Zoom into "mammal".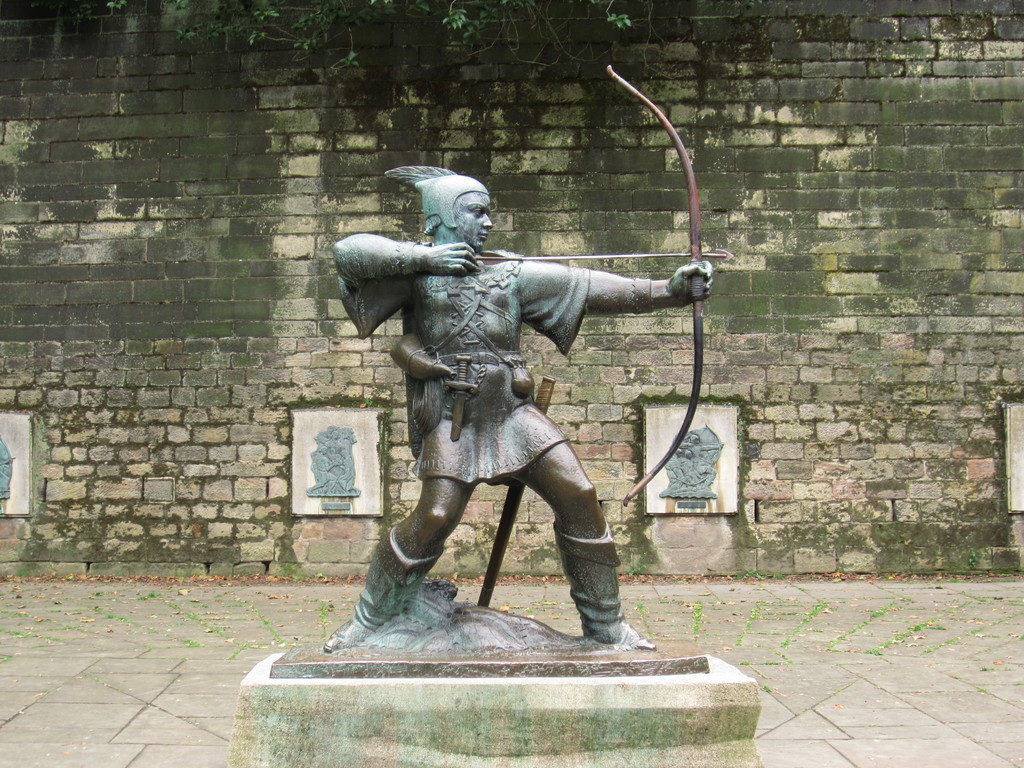
Zoom target: [328,166,712,652].
